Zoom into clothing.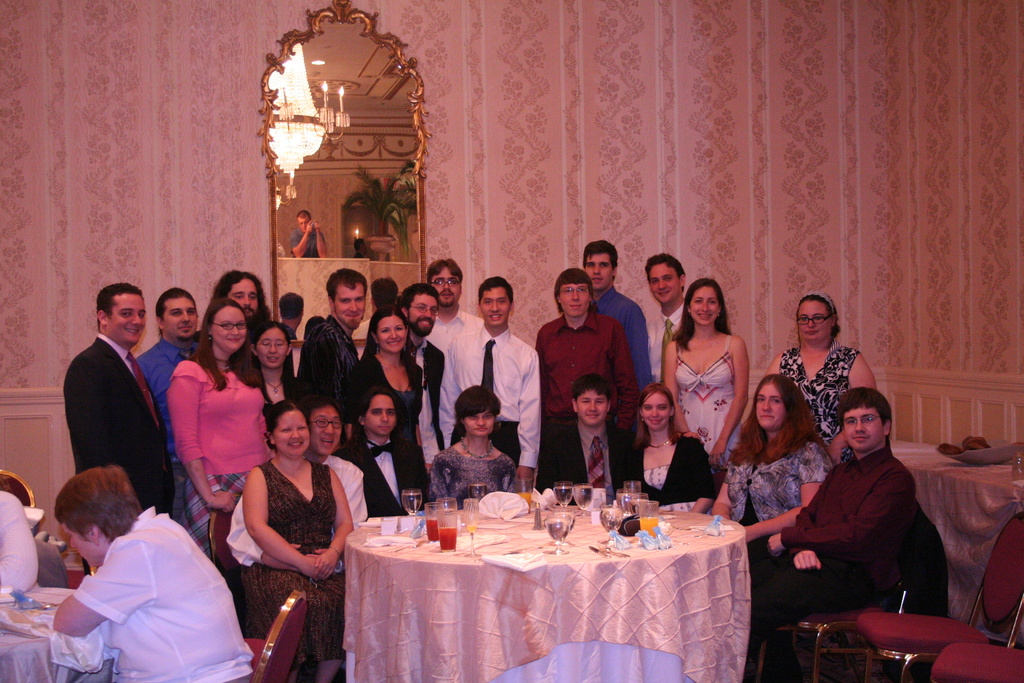
Zoom target: locate(424, 440, 517, 497).
